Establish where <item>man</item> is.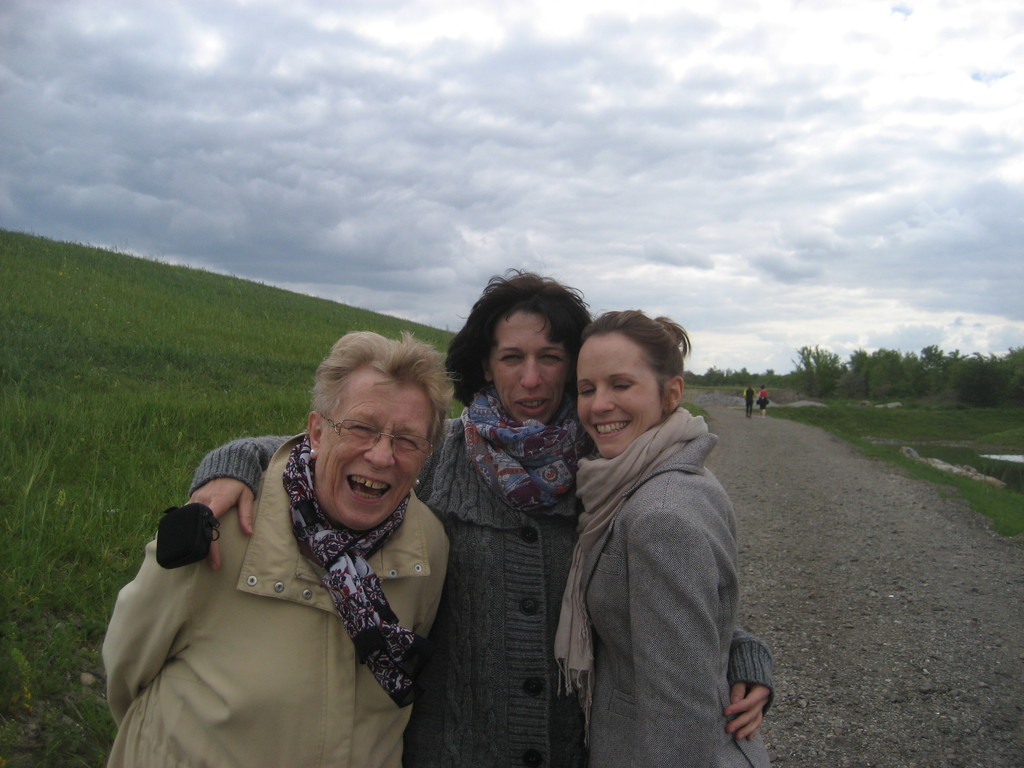
Established at <box>95,323,456,767</box>.
